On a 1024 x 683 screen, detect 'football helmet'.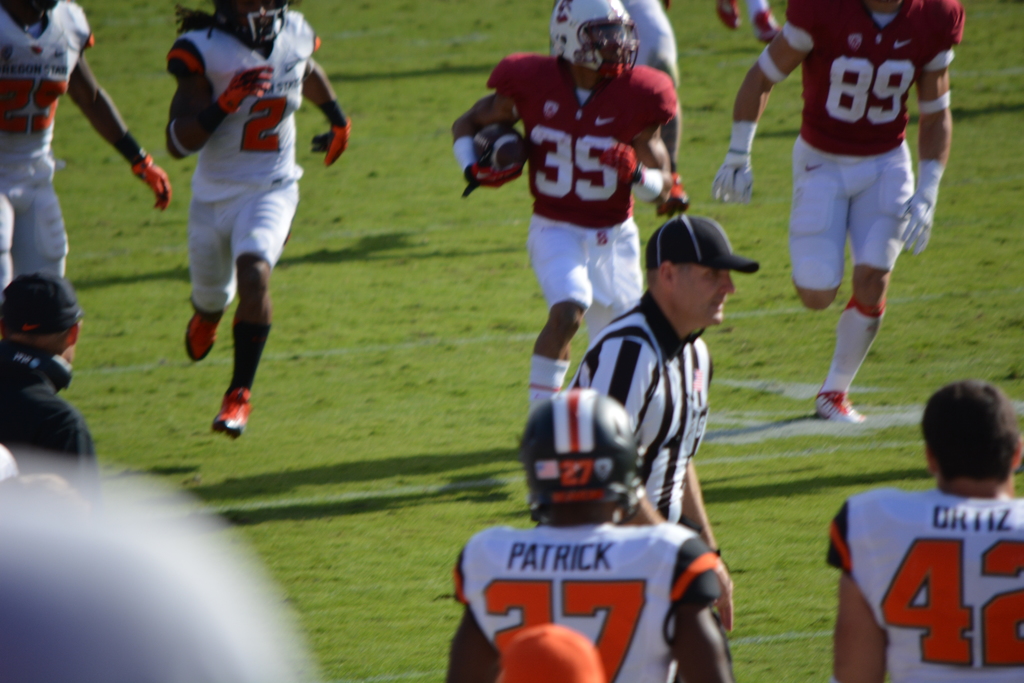
[532,390,636,520].
